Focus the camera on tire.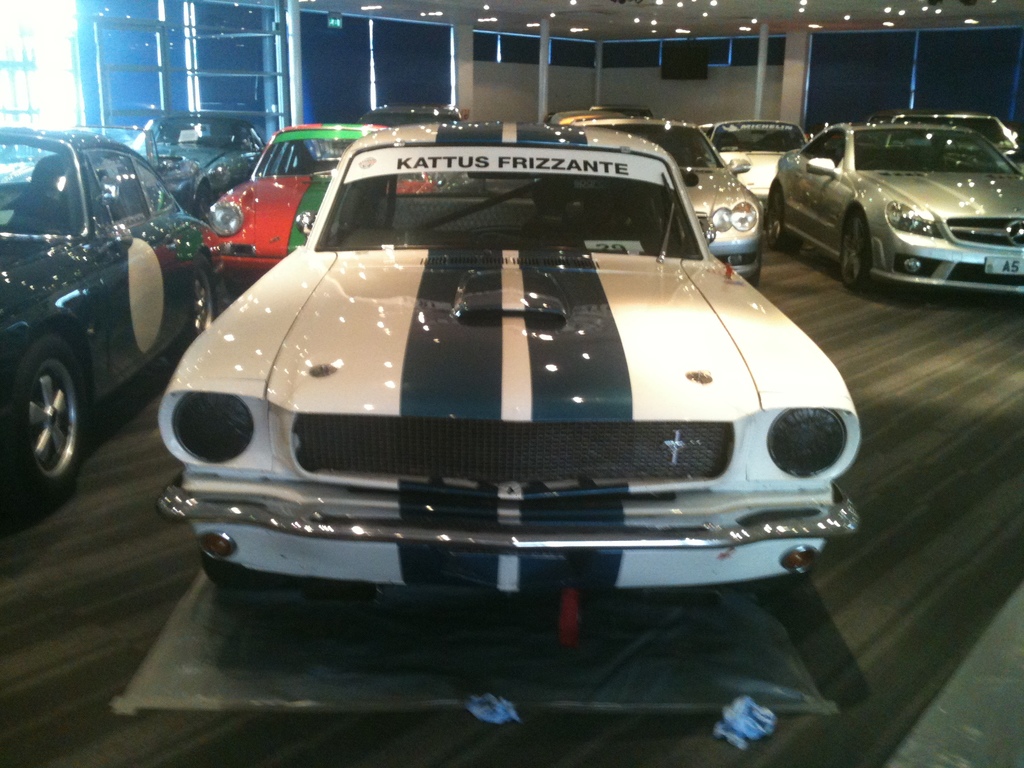
Focus region: left=165, top=254, right=225, bottom=373.
